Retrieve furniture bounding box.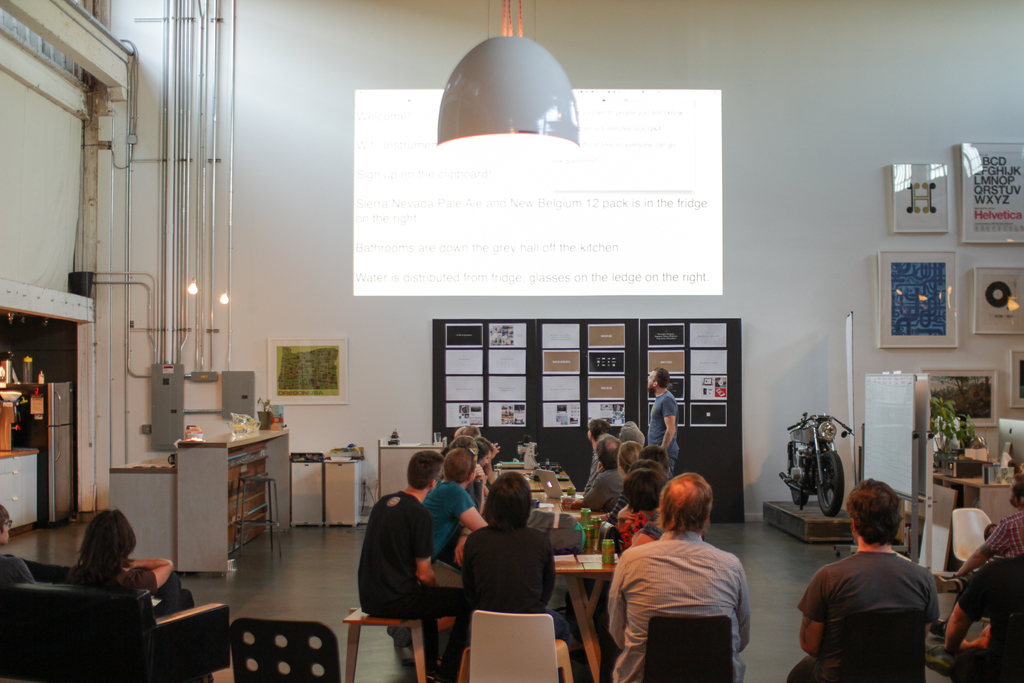
Bounding box: bbox=[229, 614, 340, 682].
